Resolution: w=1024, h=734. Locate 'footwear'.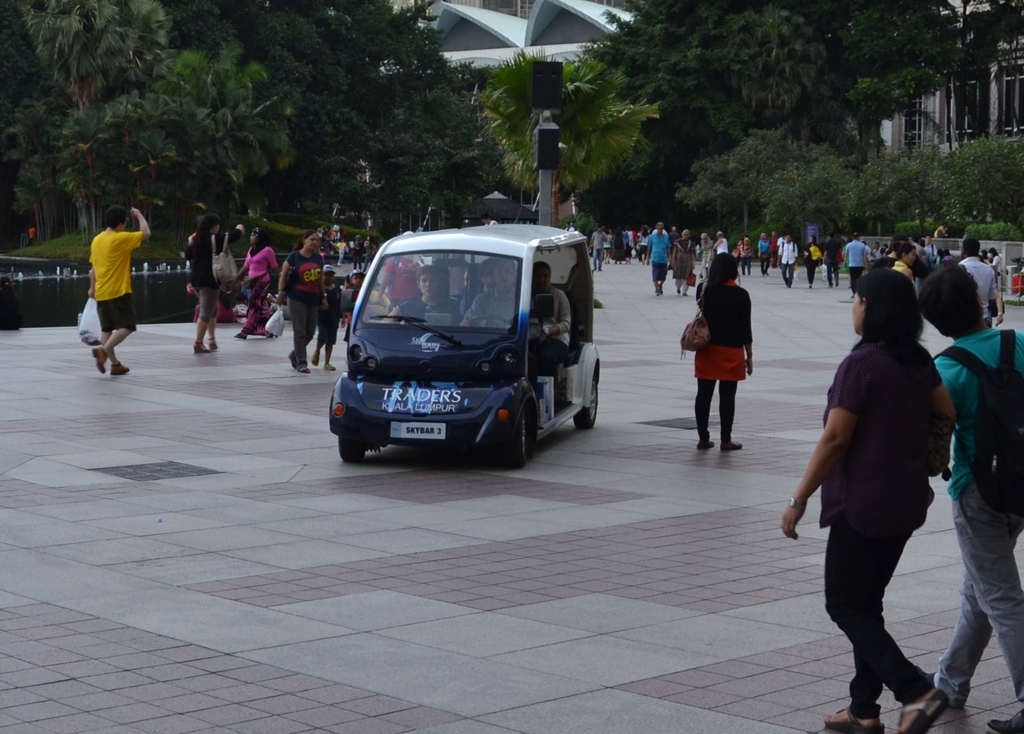
111:363:134:375.
